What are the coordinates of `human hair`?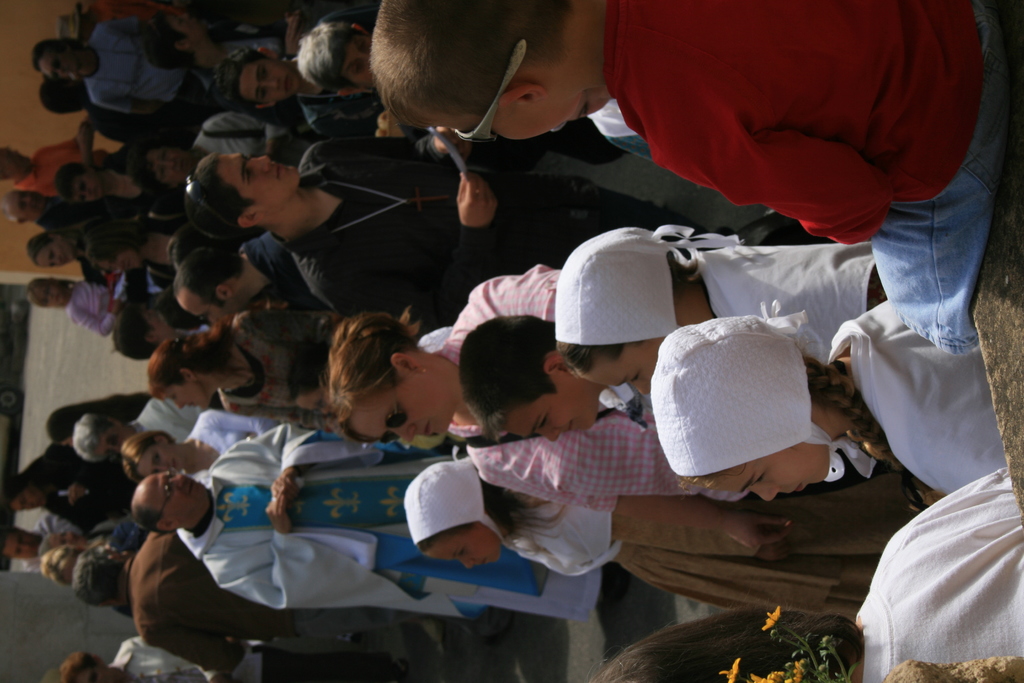
(left=456, top=310, right=558, bottom=445).
